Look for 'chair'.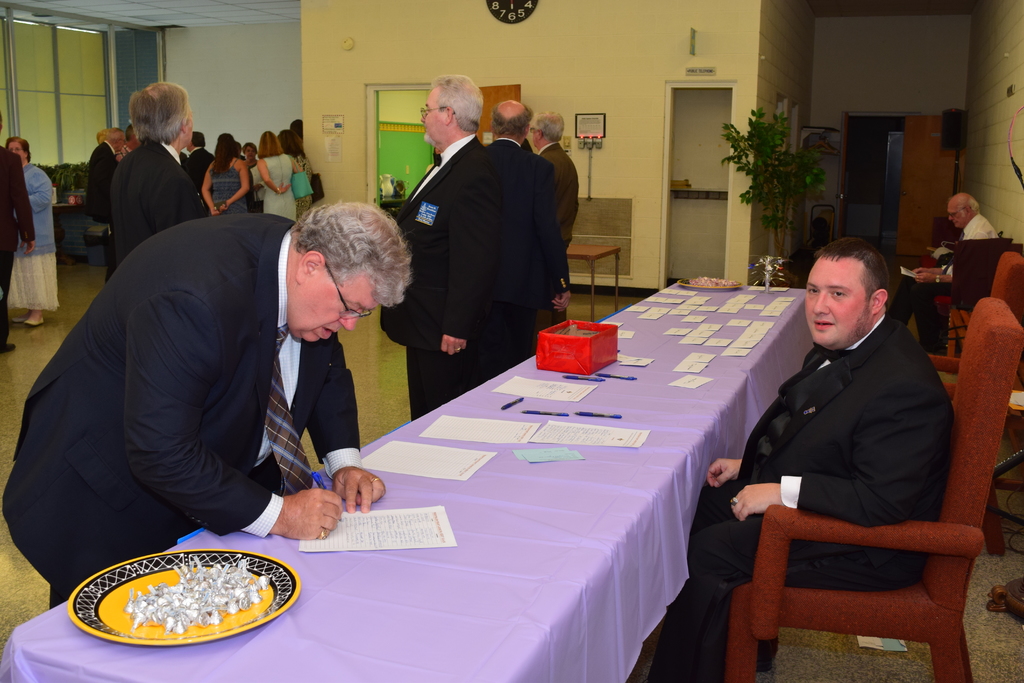
Found: region(929, 226, 1007, 342).
